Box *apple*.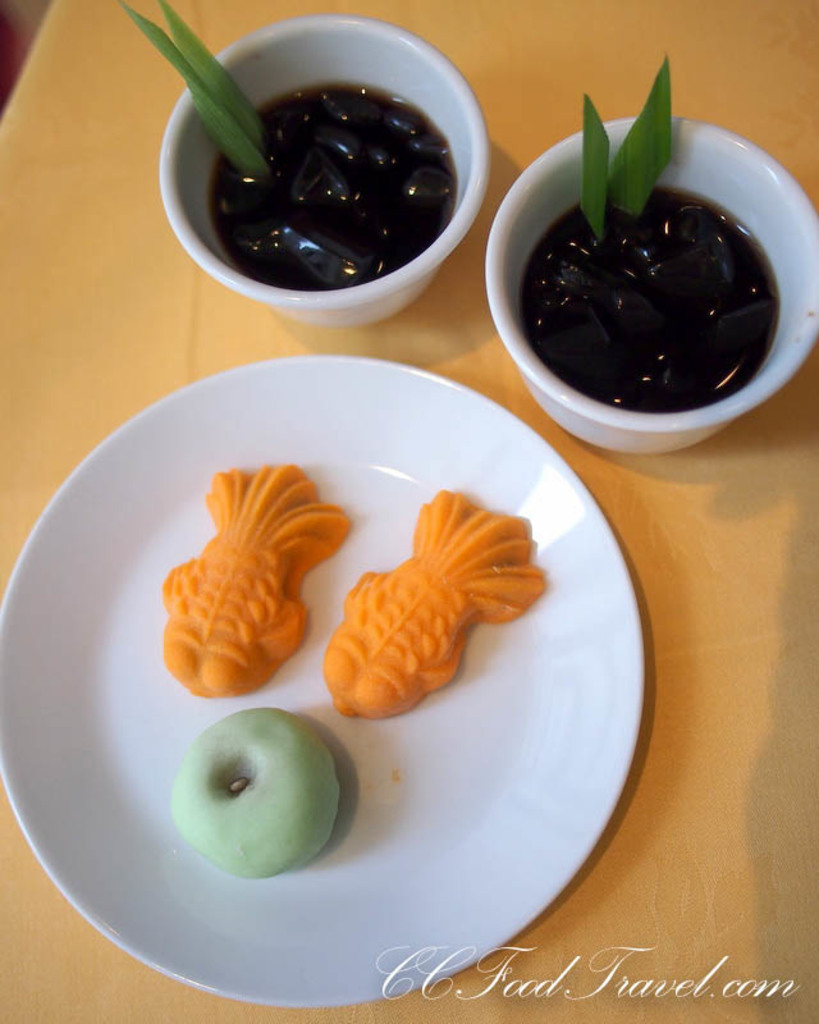
detection(166, 707, 334, 878).
